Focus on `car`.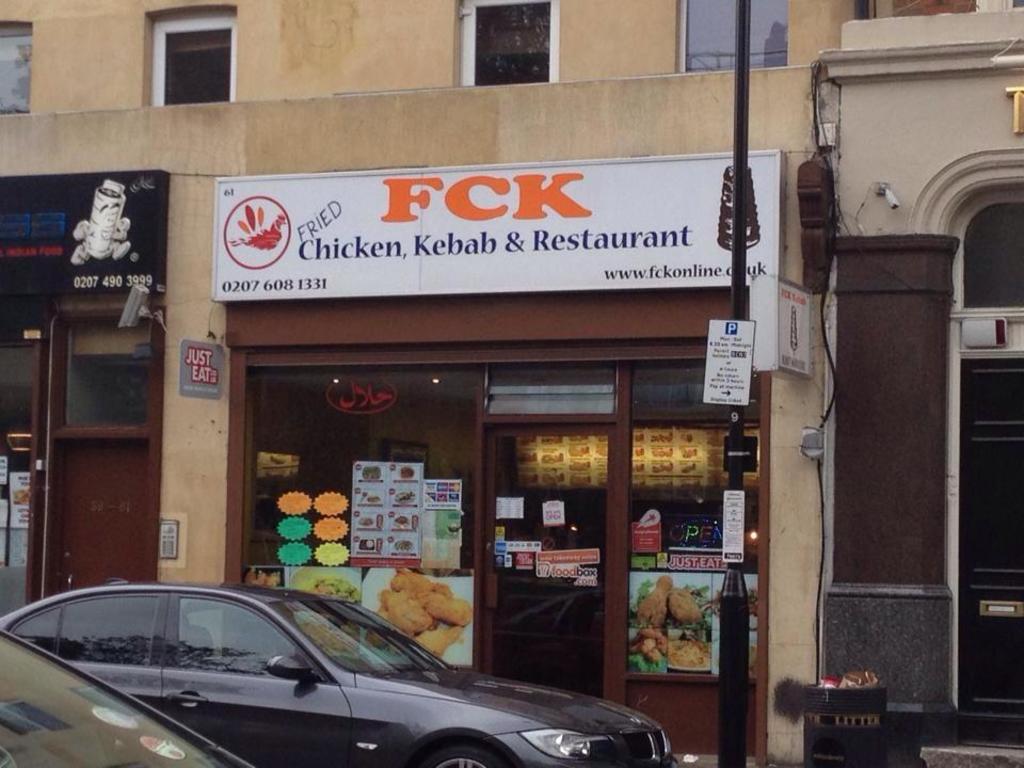
Focused at bbox=[0, 635, 250, 767].
